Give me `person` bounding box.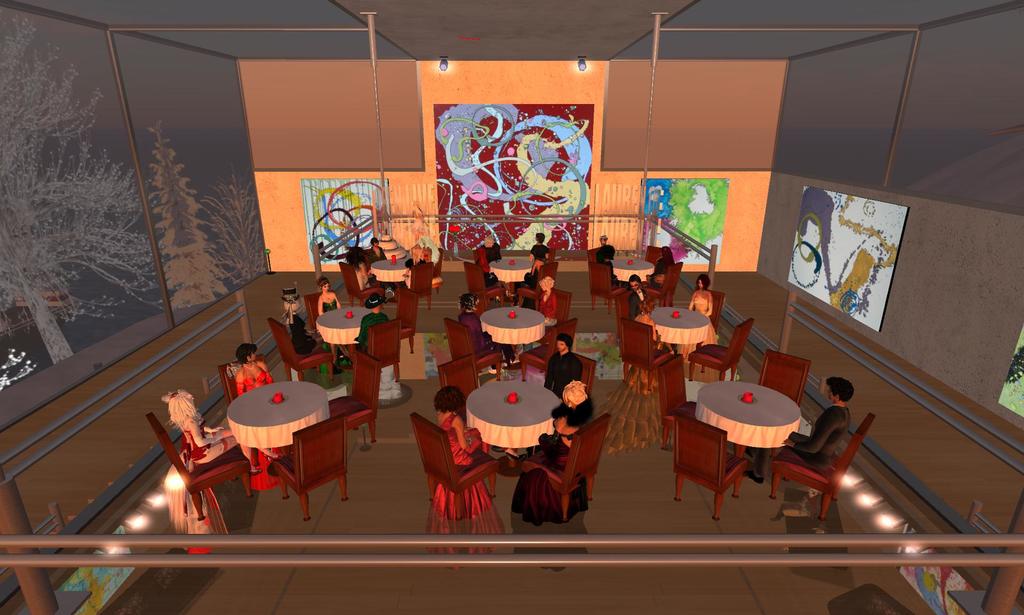
<box>529,229,548,259</box>.
